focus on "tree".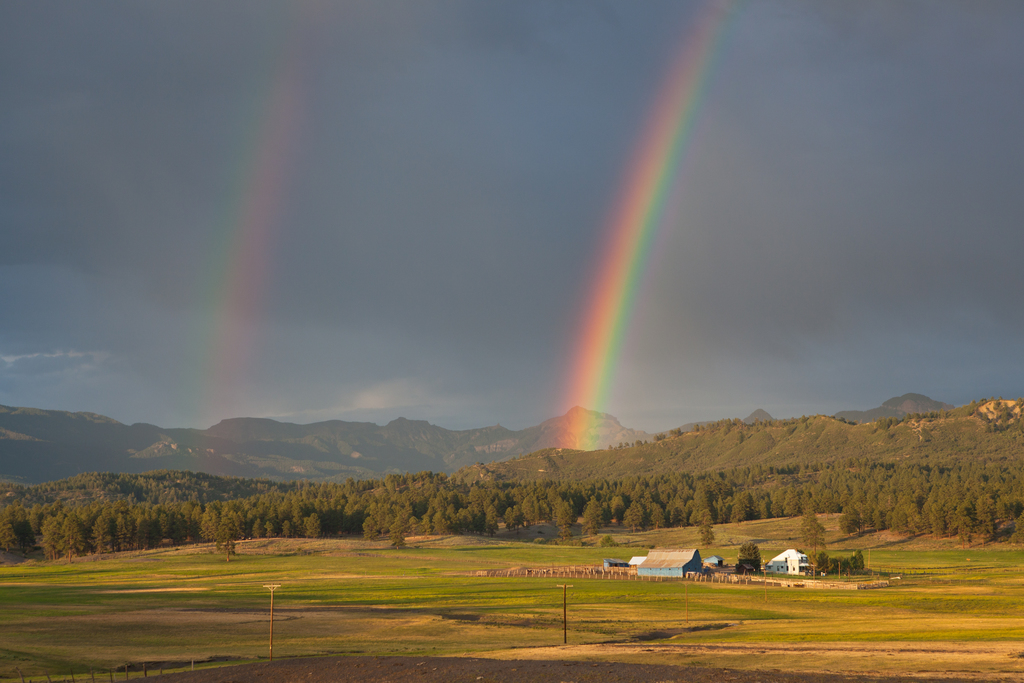
Focused at 988/396/996/401.
